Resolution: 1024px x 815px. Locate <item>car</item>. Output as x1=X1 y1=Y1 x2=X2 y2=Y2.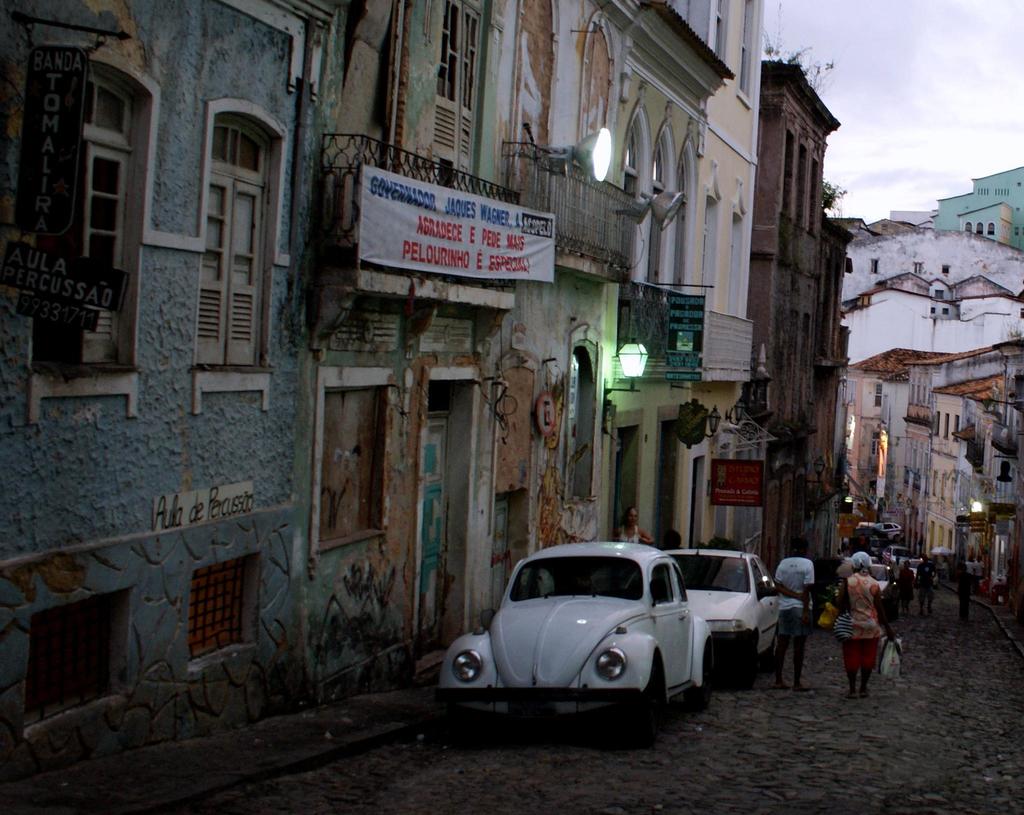
x1=624 y1=545 x2=778 y2=691.
